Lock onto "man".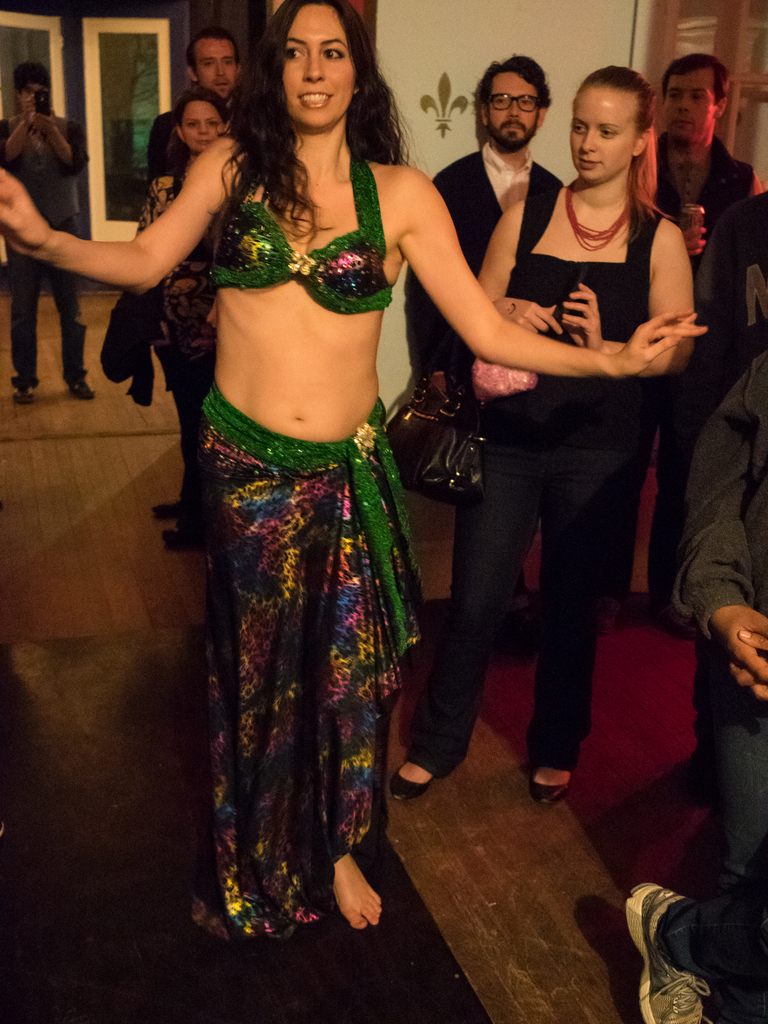
Locked: crop(142, 27, 252, 522).
